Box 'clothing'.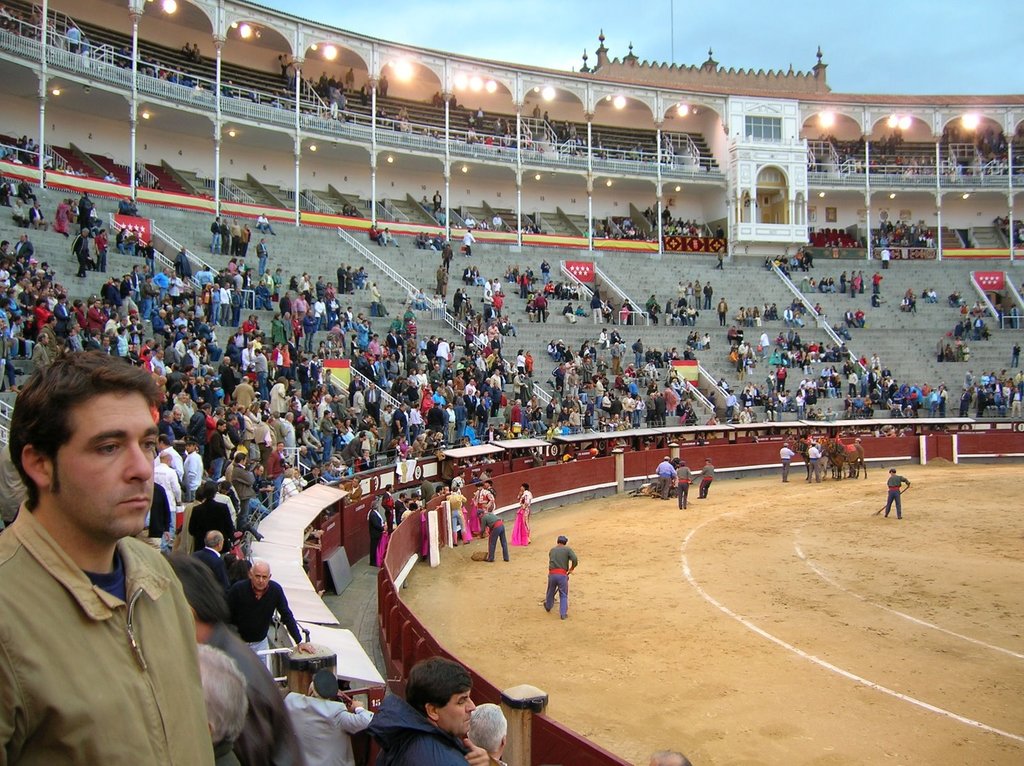
x1=736 y1=308 x2=745 y2=323.
